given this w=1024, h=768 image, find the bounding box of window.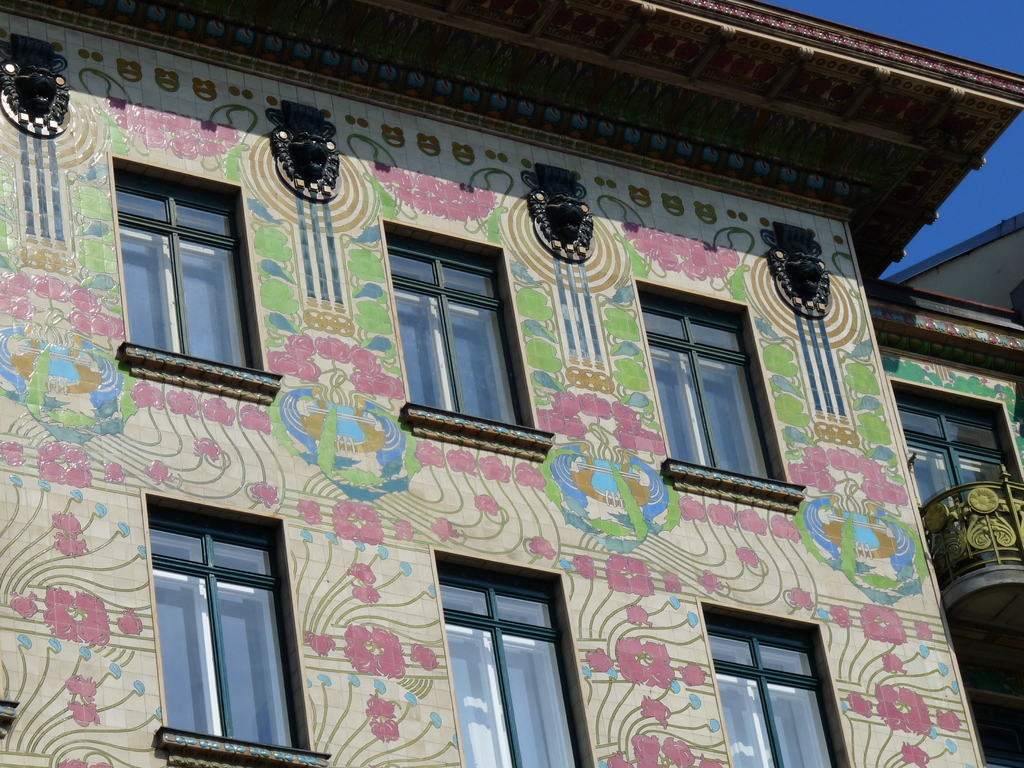
bbox=[426, 541, 601, 767].
